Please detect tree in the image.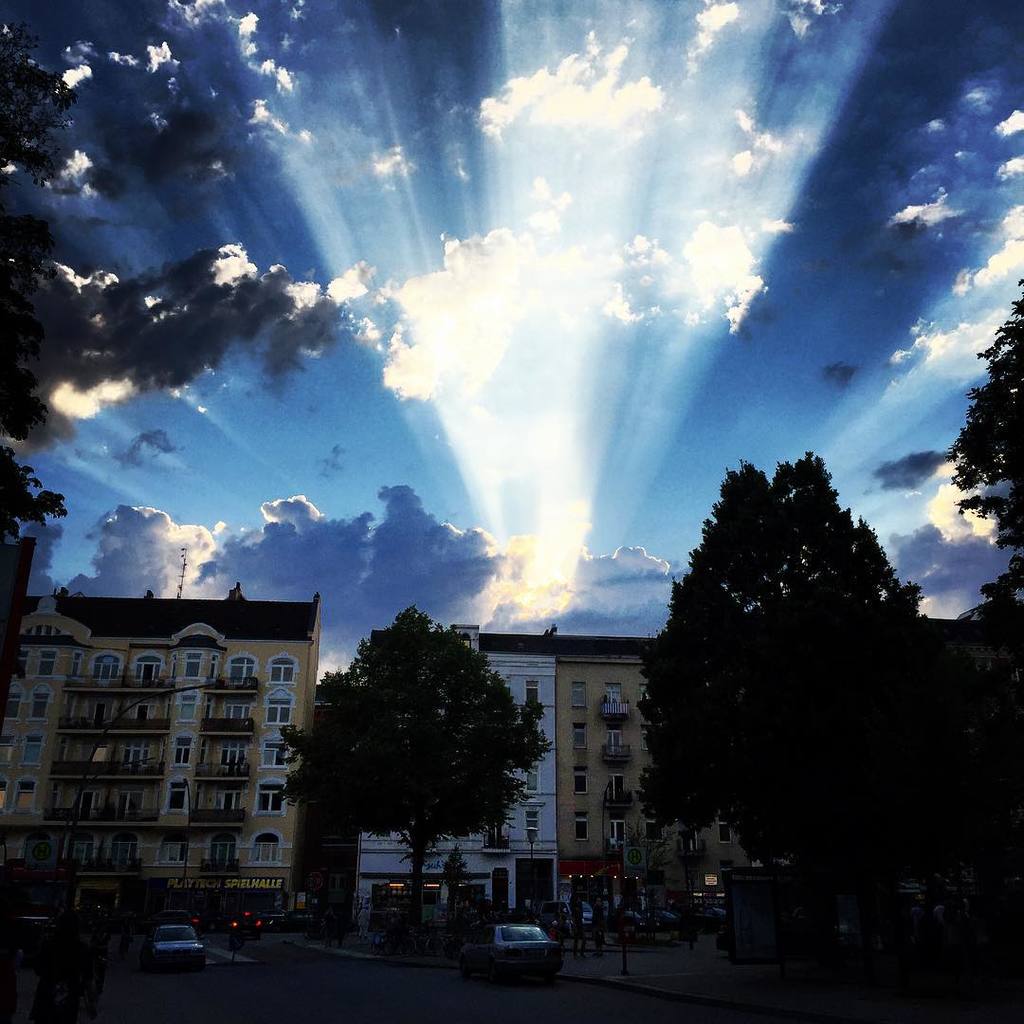
box=[0, 16, 83, 191].
